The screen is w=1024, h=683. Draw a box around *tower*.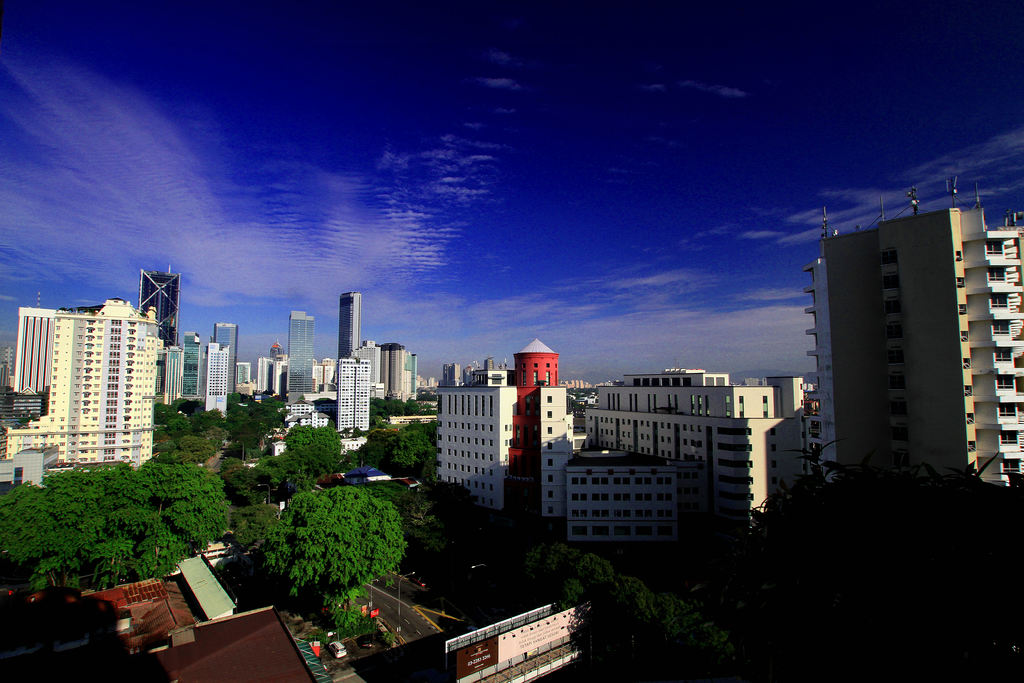
select_region(134, 268, 185, 349).
